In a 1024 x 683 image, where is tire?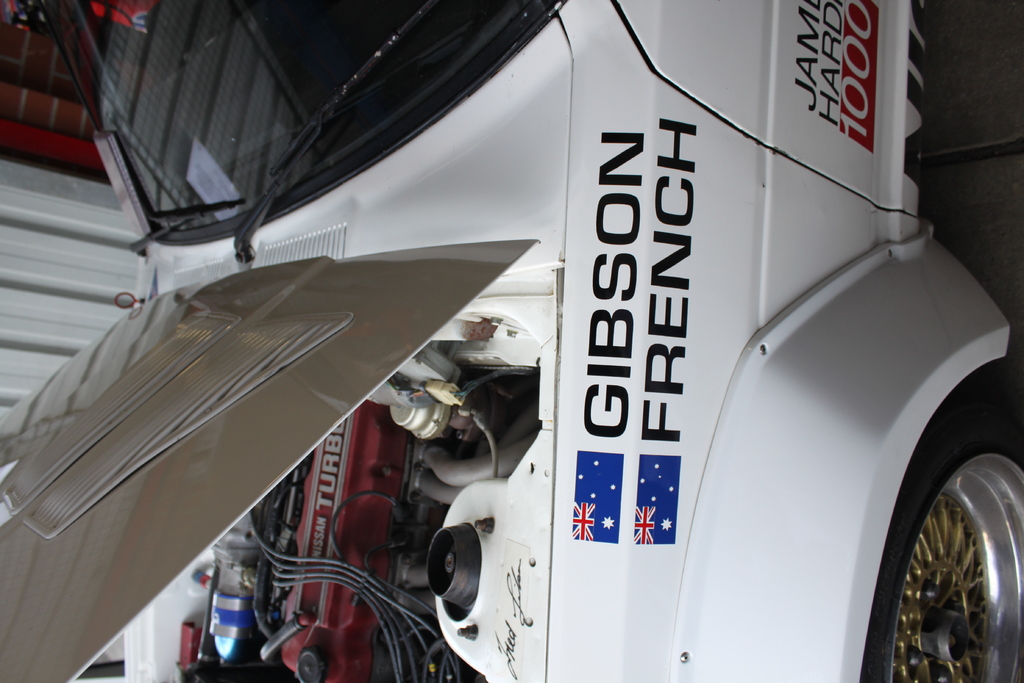
(left=842, top=386, right=1023, bottom=682).
